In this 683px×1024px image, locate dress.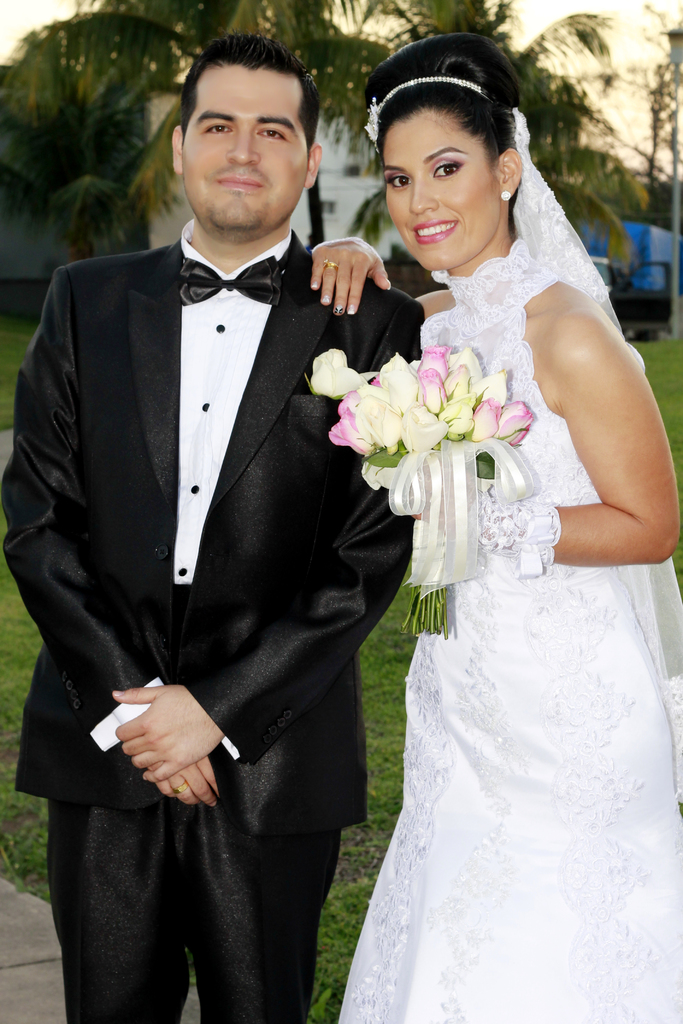
Bounding box: left=336, top=239, right=682, bottom=1023.
